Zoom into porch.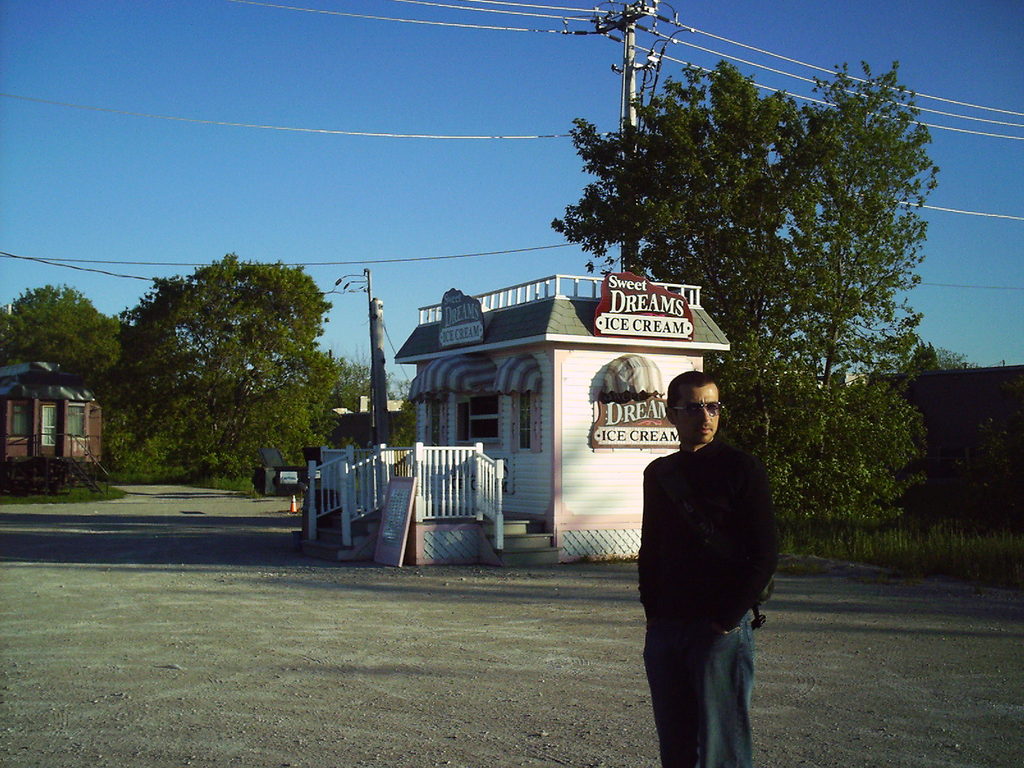
Zoom target: select_region(0, 429, 142, 529).
